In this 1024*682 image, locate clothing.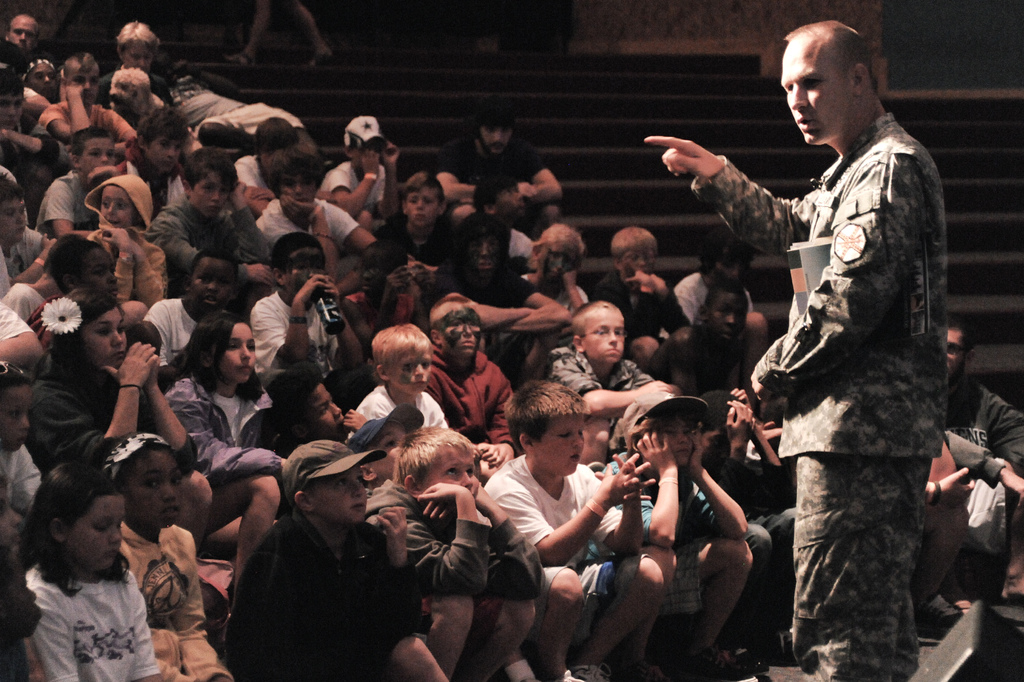
Bounding box: bbox=(259, 189, 342, 270).
